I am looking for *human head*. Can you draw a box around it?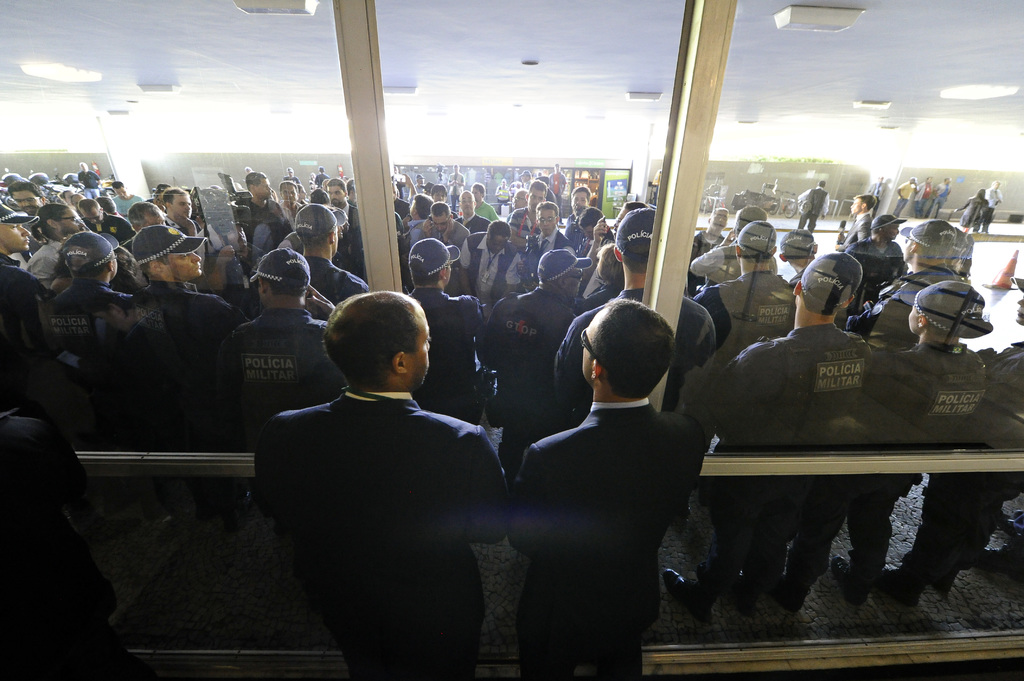
Sure, the bounding box is bbox(486, 223, 512, 255).
